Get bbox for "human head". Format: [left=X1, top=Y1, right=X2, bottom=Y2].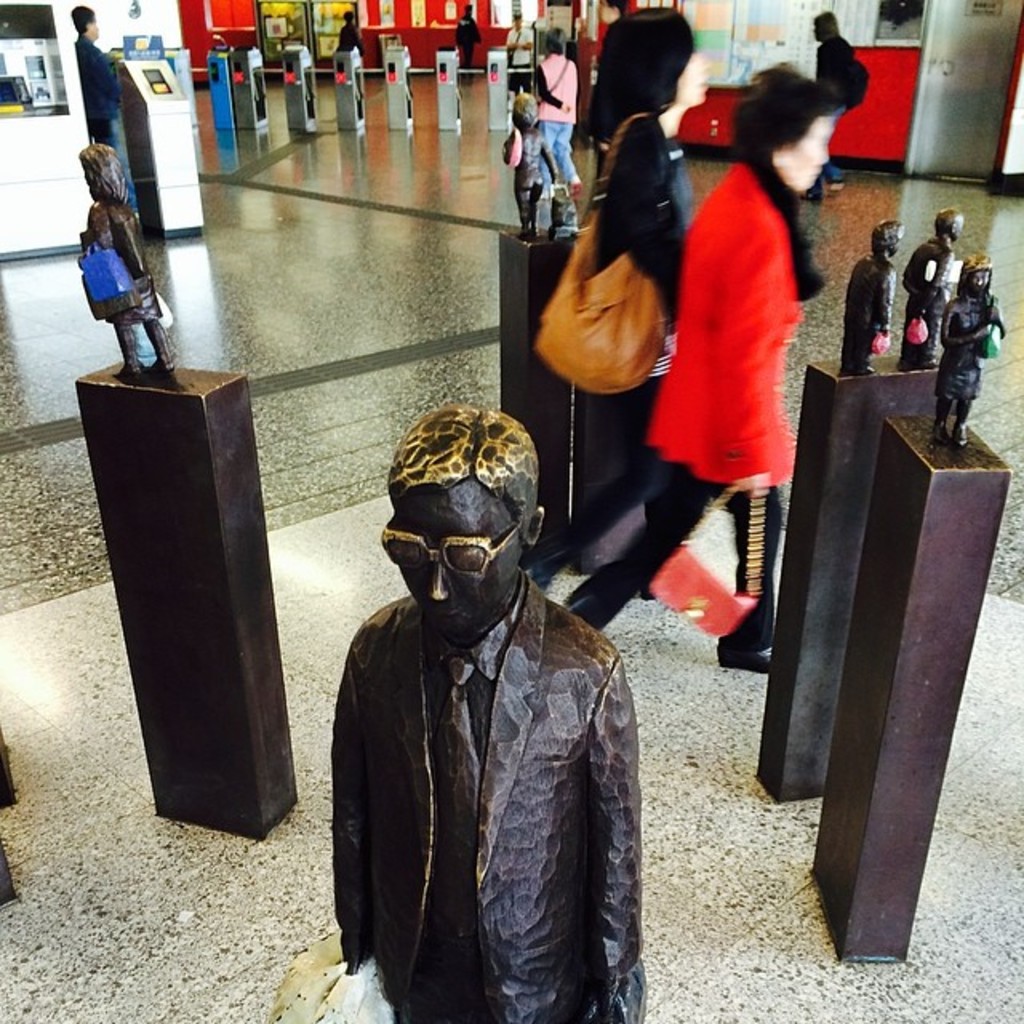
[left=600, top=3, right=714, bottom=99].
